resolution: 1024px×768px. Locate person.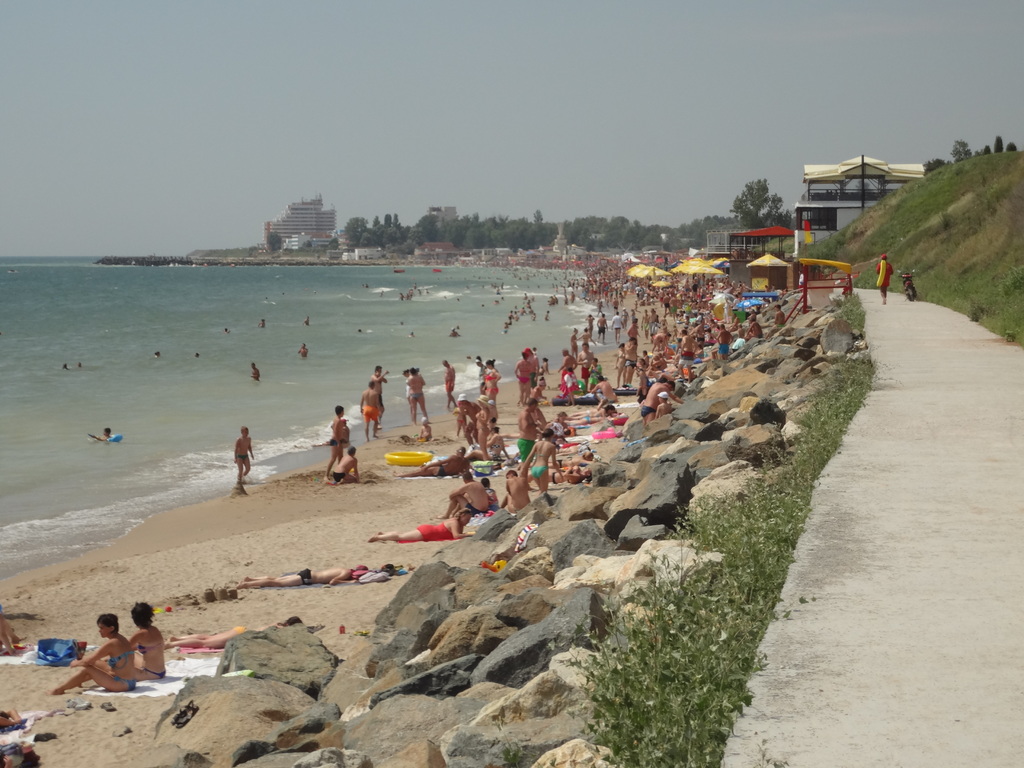
detection(525, 421, 565, 502).
